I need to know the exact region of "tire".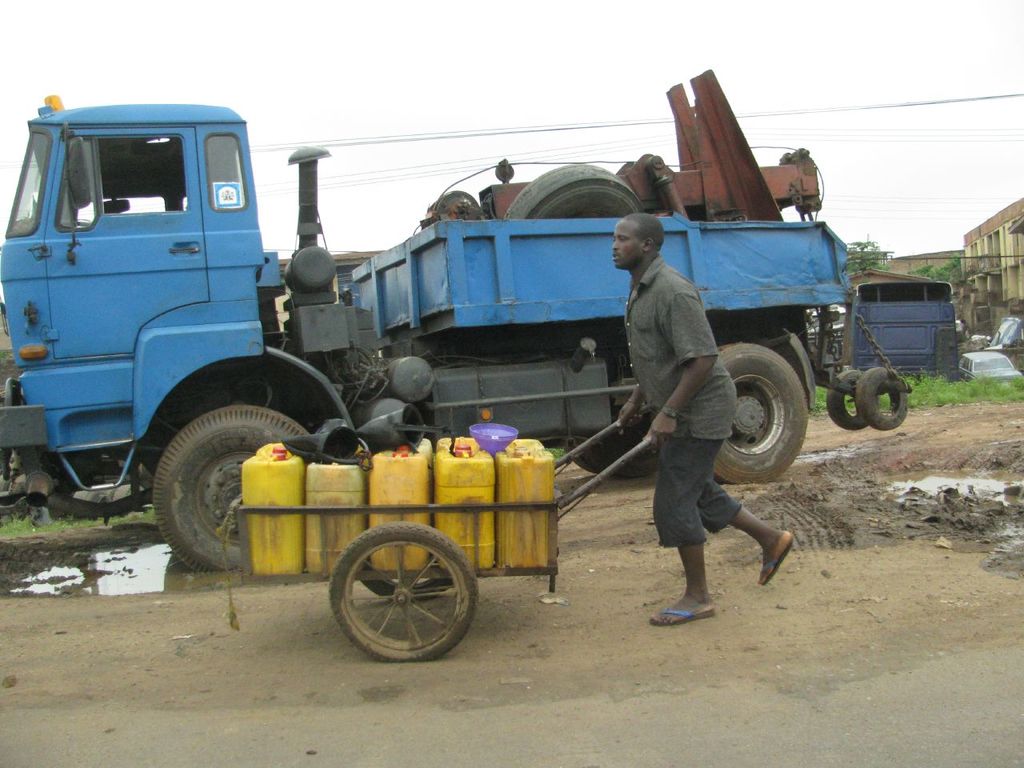
Region: [left=829, top=371, right=869, bottom=430].
